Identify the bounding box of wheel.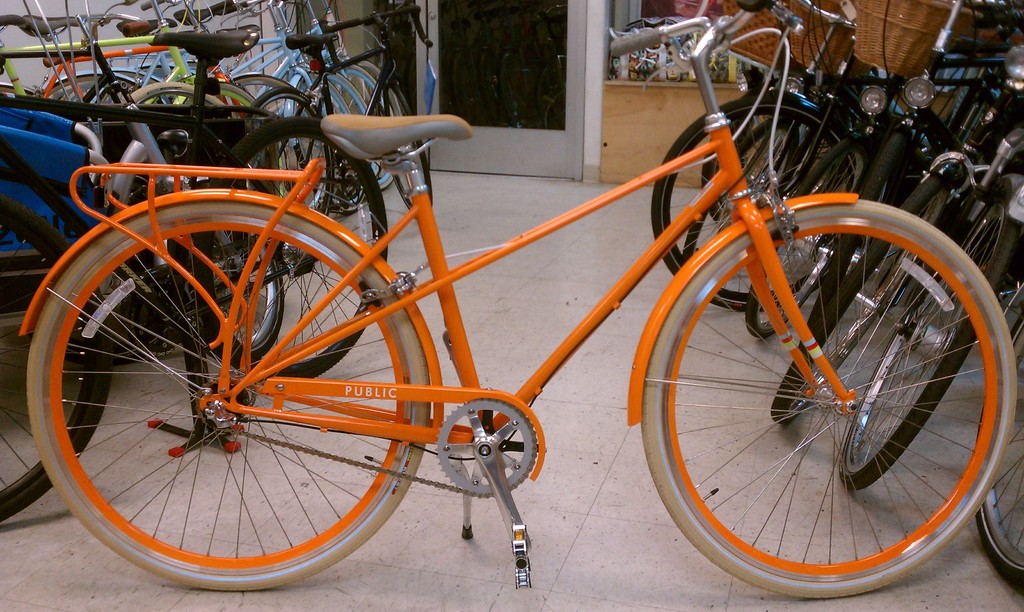
[124, 80, 237, 122].
